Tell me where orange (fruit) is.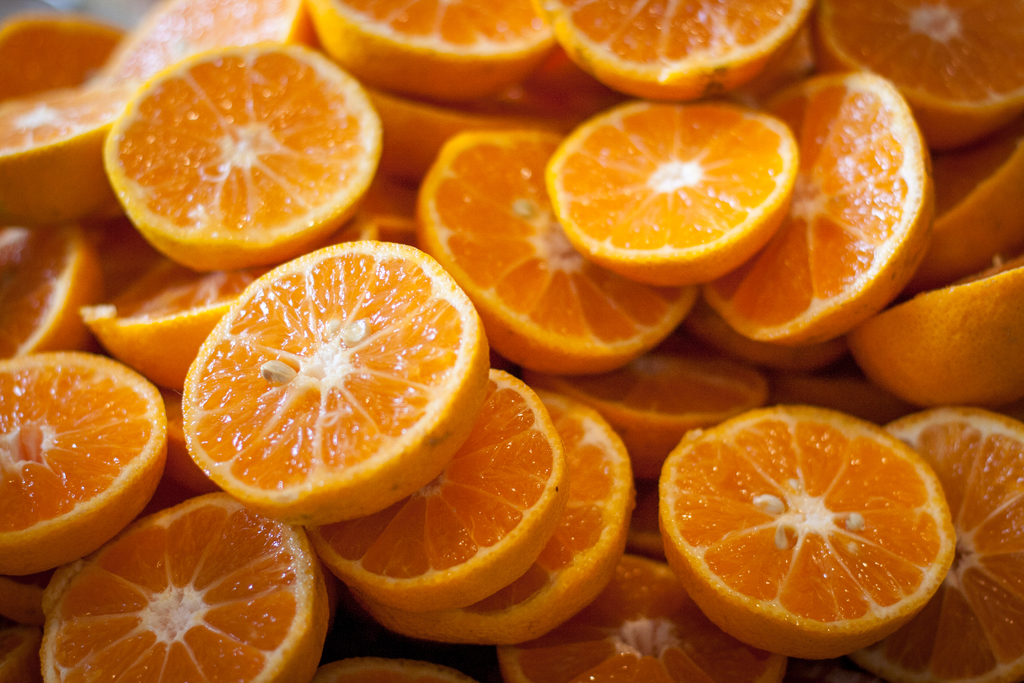
orange (fruit) is at <region>927, 120, 1023, 277</region>.
